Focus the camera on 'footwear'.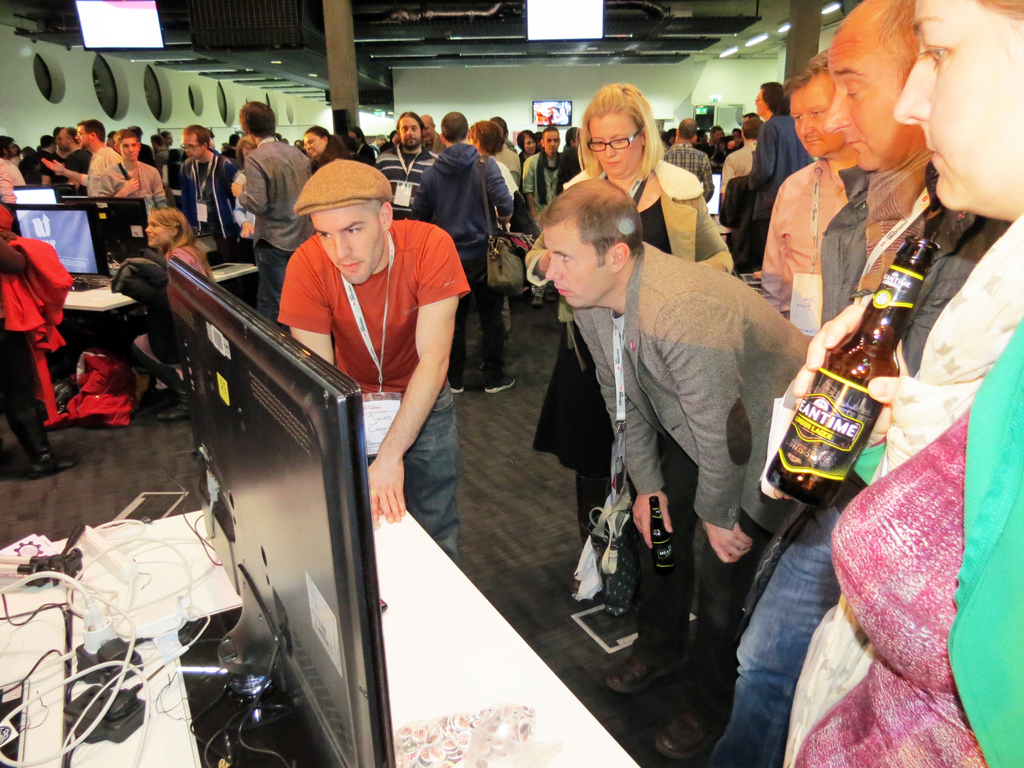
Focus region: pyautogui.locateOnScreen(26, 447, 81, 478).
